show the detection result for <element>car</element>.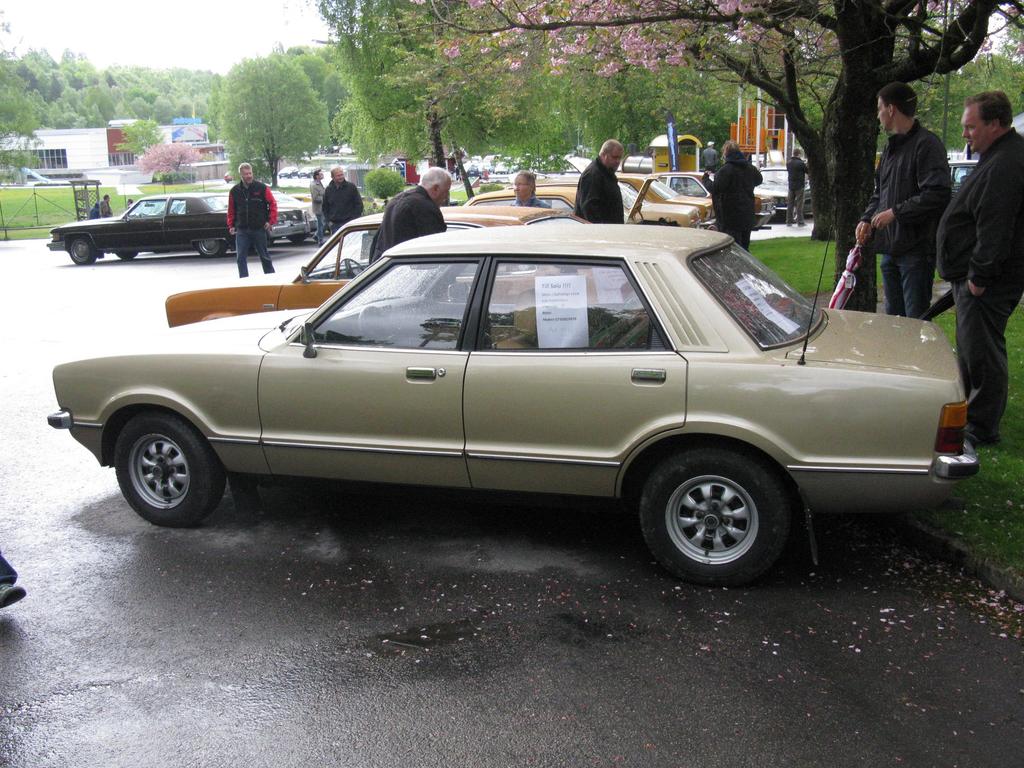
[left=60, top=223, right=950, bottom=573].
